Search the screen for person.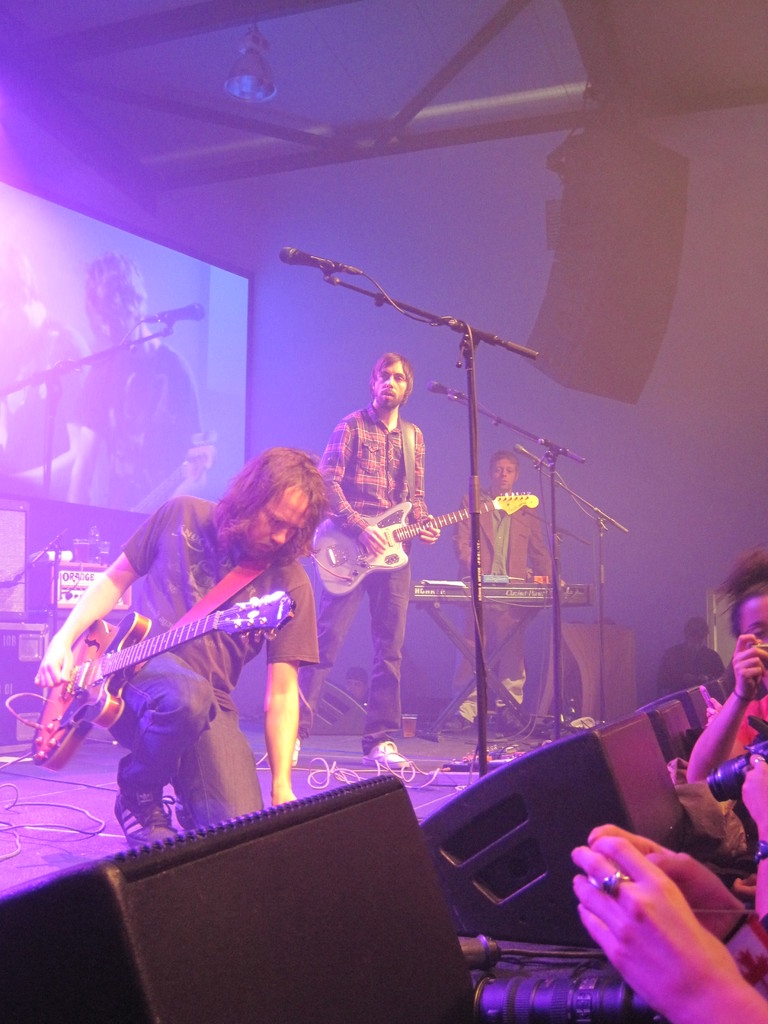
Found at bbox(449, 450, 562, 728).
